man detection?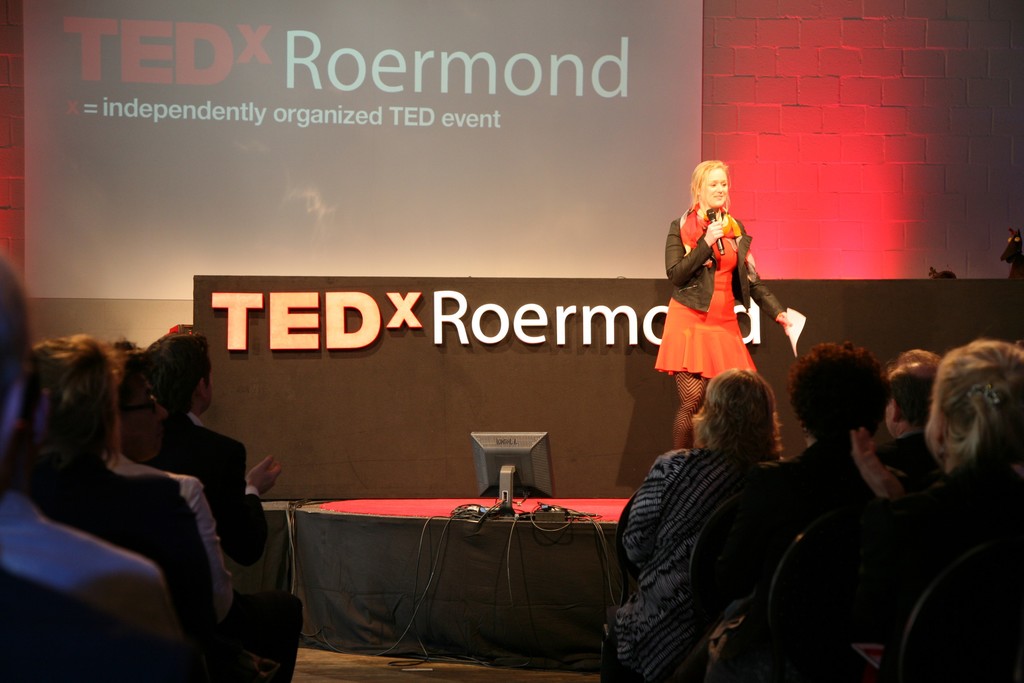
box=[141, 327, 305, 682]
